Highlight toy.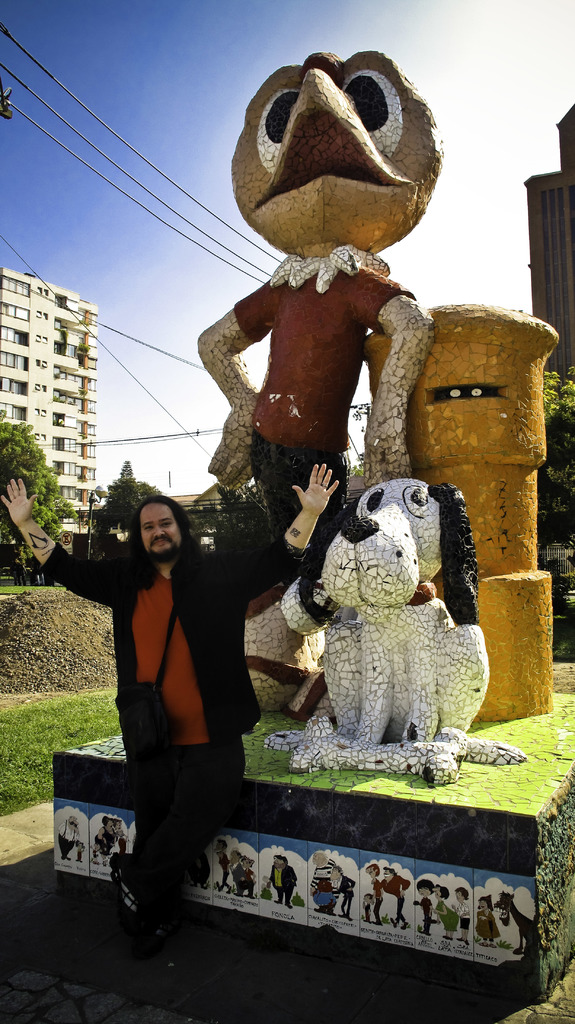
Highlighted region: 182,43,474,715.
